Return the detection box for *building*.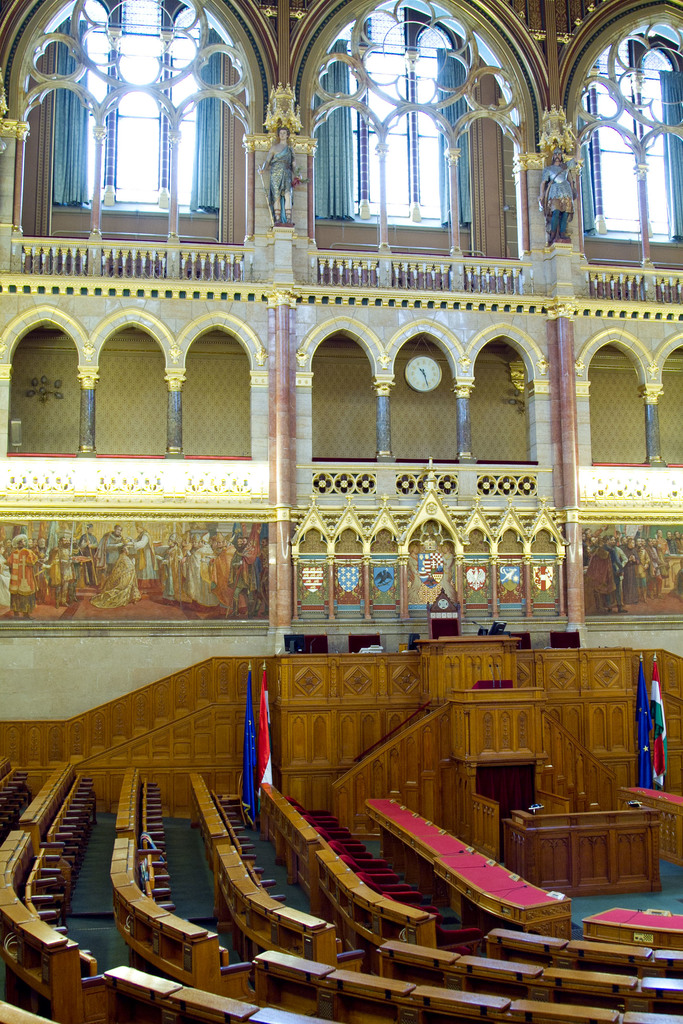
[0,0,682,1023].
